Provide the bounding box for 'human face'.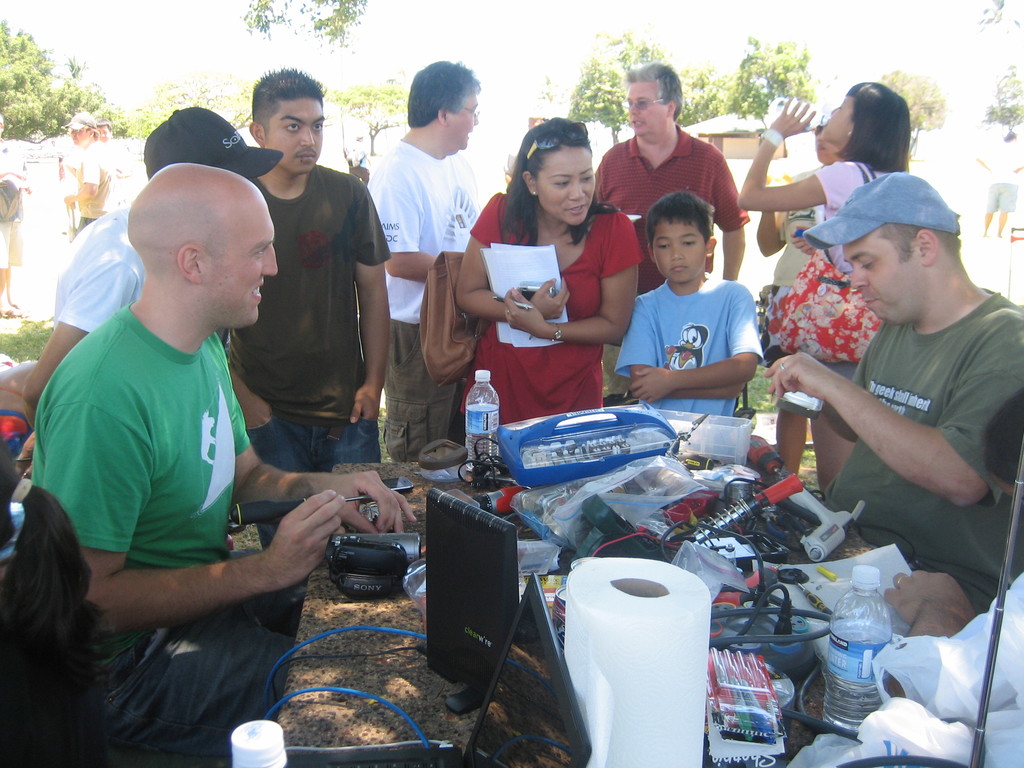
822, 93, 858, 147.
